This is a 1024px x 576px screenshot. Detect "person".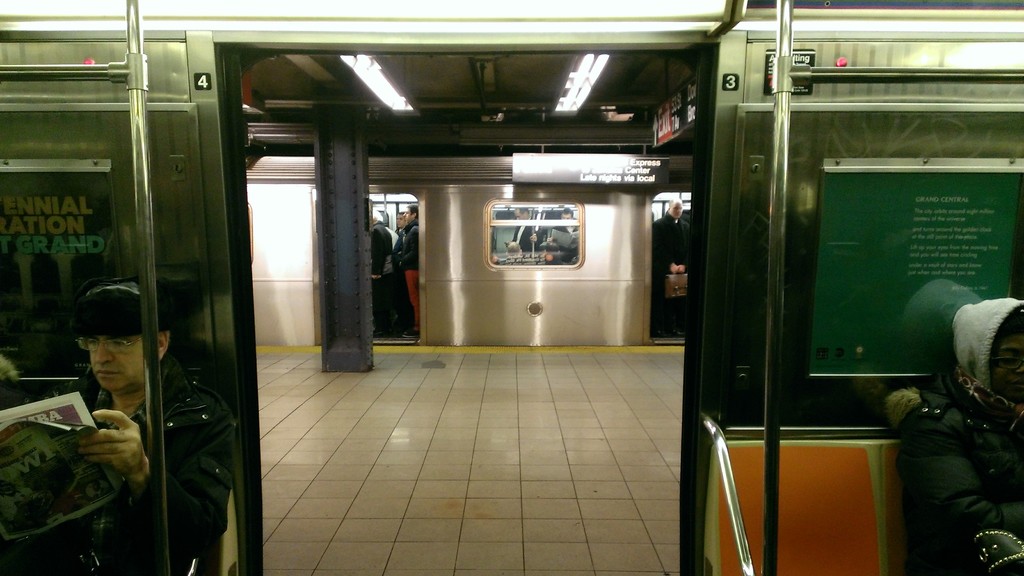
x1=896, y1=292, x2=1023, y2=575.
